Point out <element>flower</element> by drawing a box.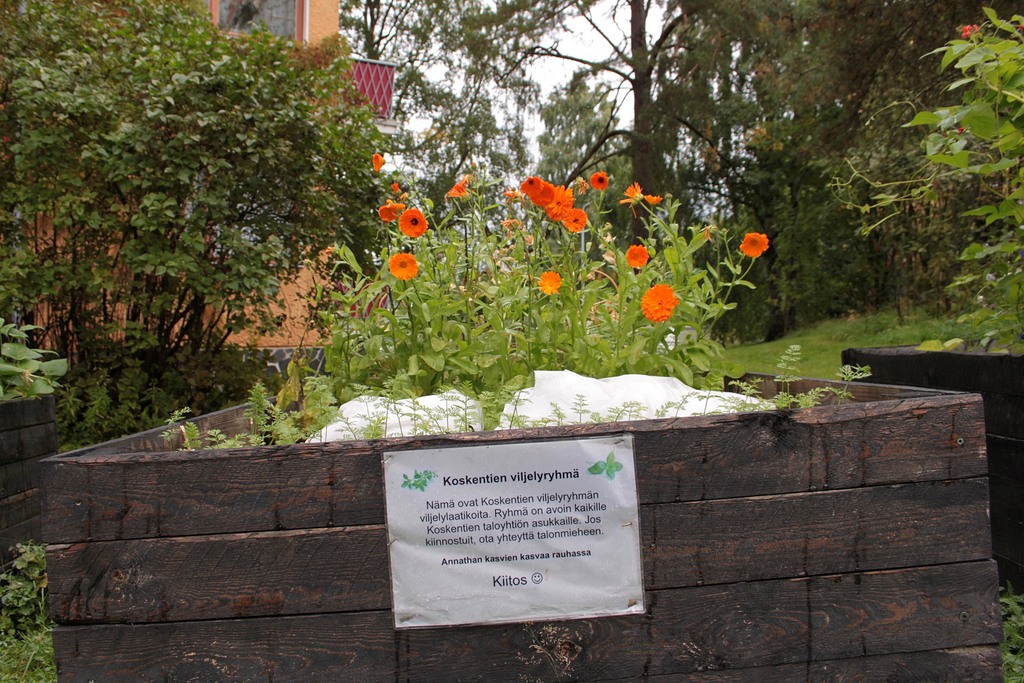
[left=620, top=178, right=640, bottom=210].
